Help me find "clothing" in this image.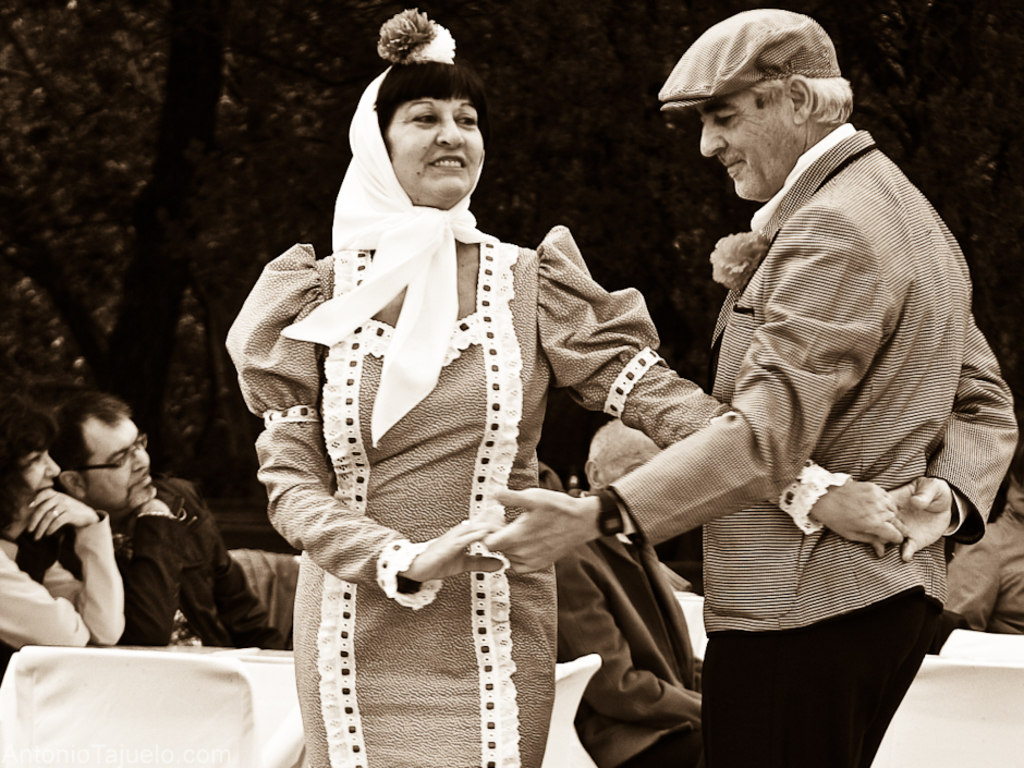
Found it: box=[62, 473, 287, 646].
